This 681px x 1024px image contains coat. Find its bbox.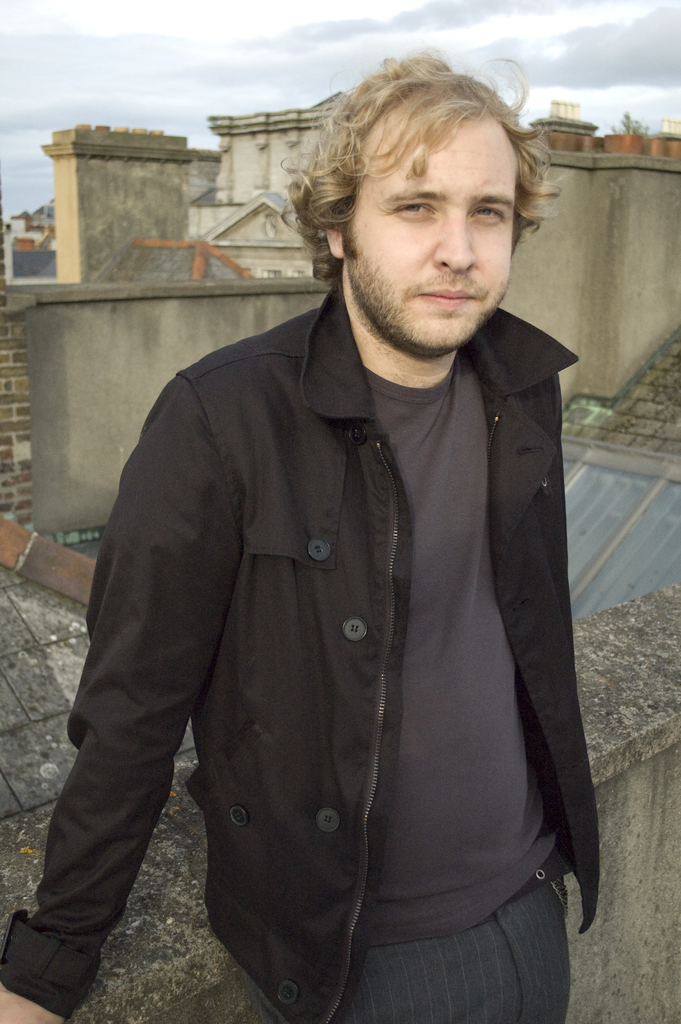
(0,274,601,1022).
